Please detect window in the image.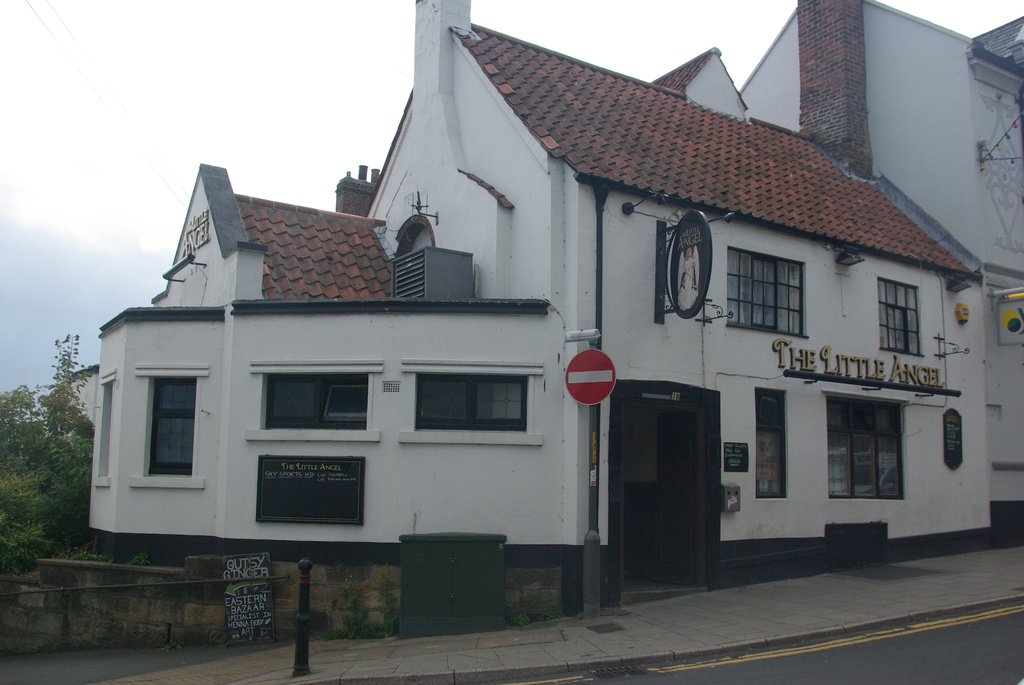
box(827, 389, 906, 500).
